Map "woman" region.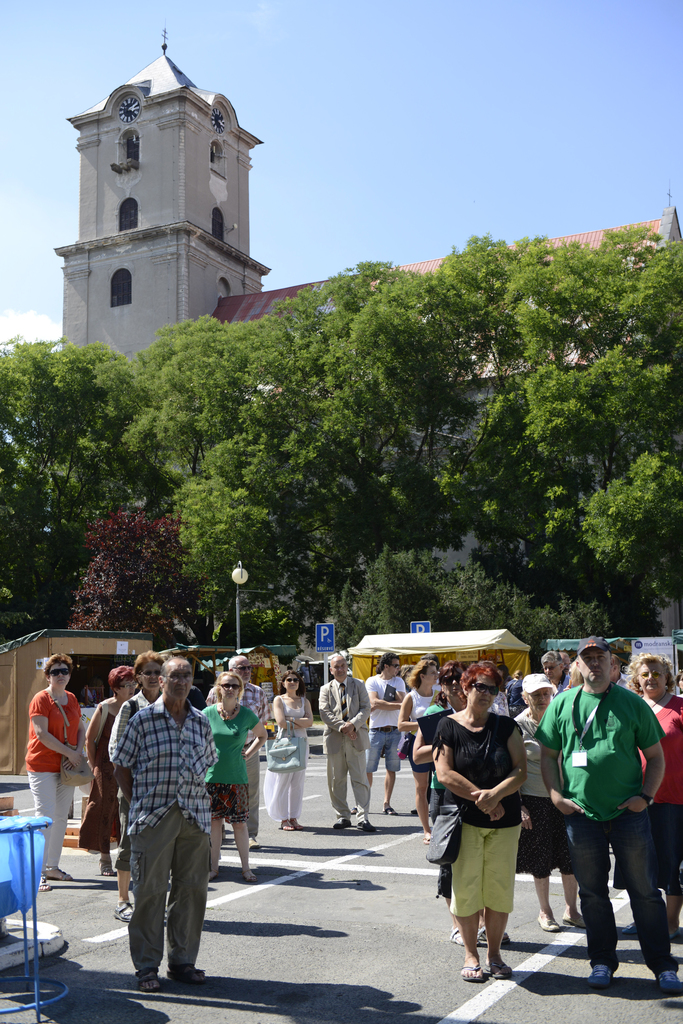
Mapped to (left=15, top=649, right=86, bottom=890).
